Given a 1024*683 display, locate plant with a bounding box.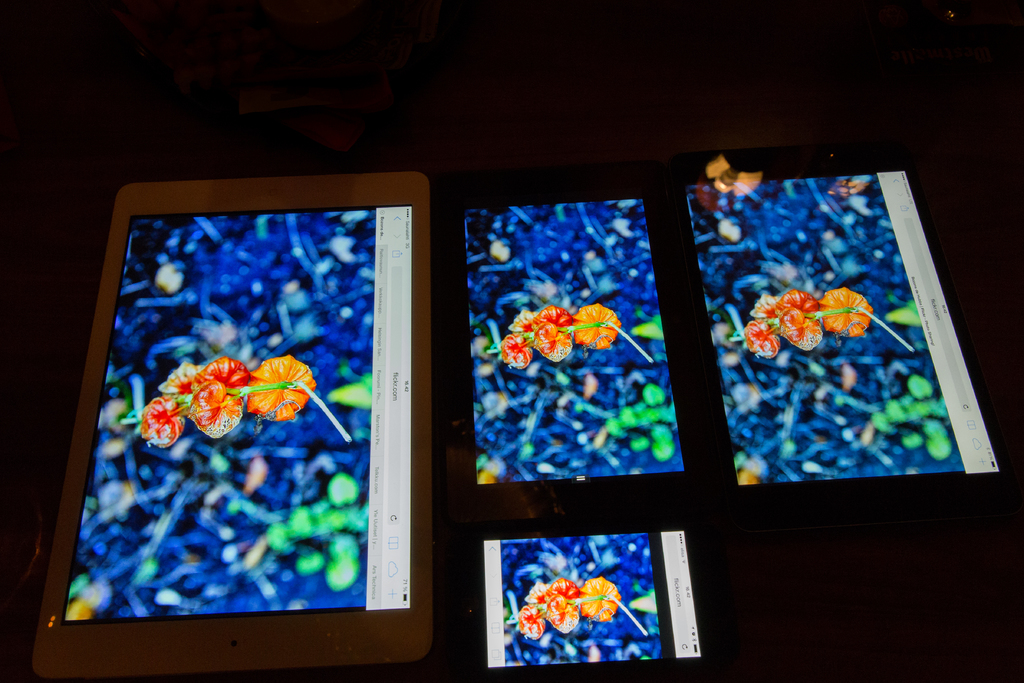
Located: {"x1": 143, "y1": 354, "x2": 362, "y2": 459}.
